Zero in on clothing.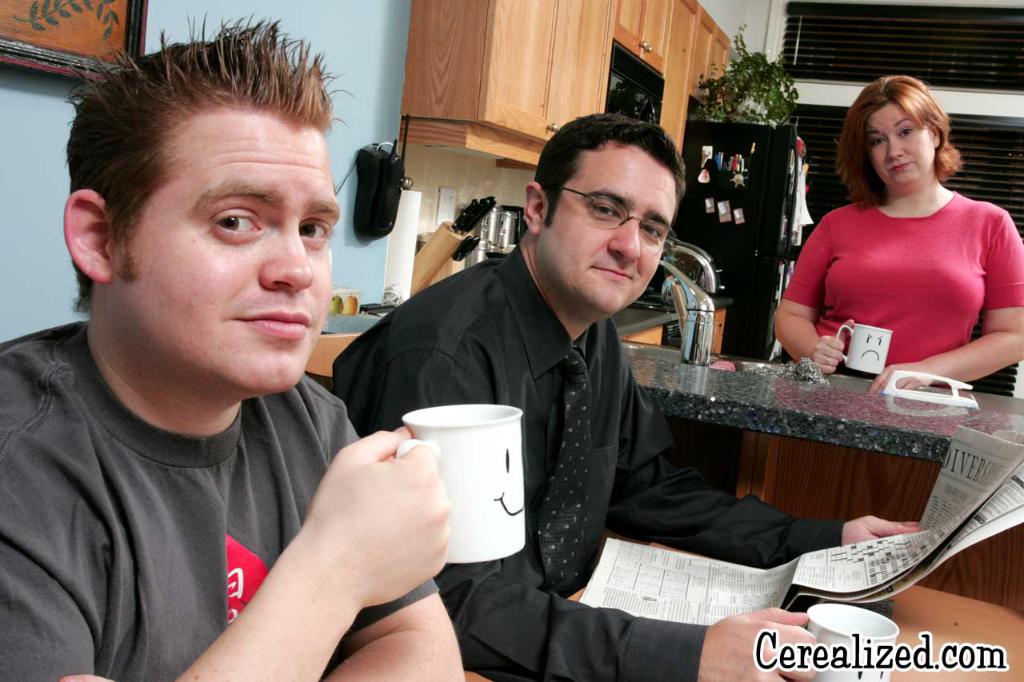
Zeroed in: bbox=(0, 313, 442, 681).
